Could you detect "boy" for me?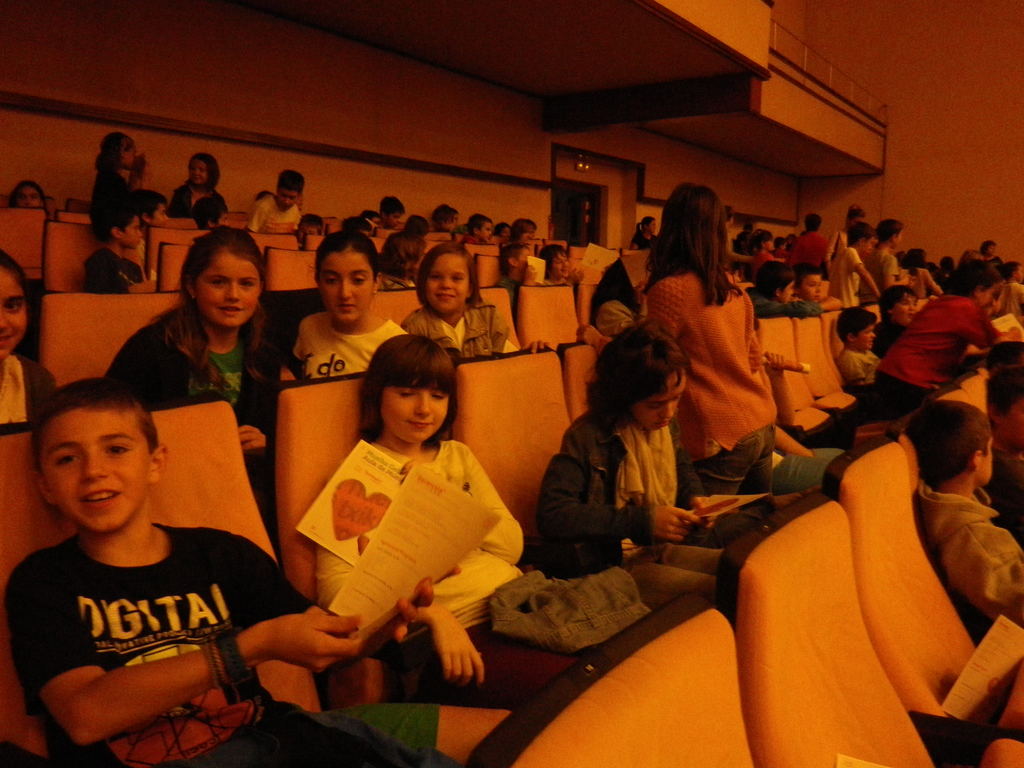
Detection result: Rect(900, 399, 1023, 628).
